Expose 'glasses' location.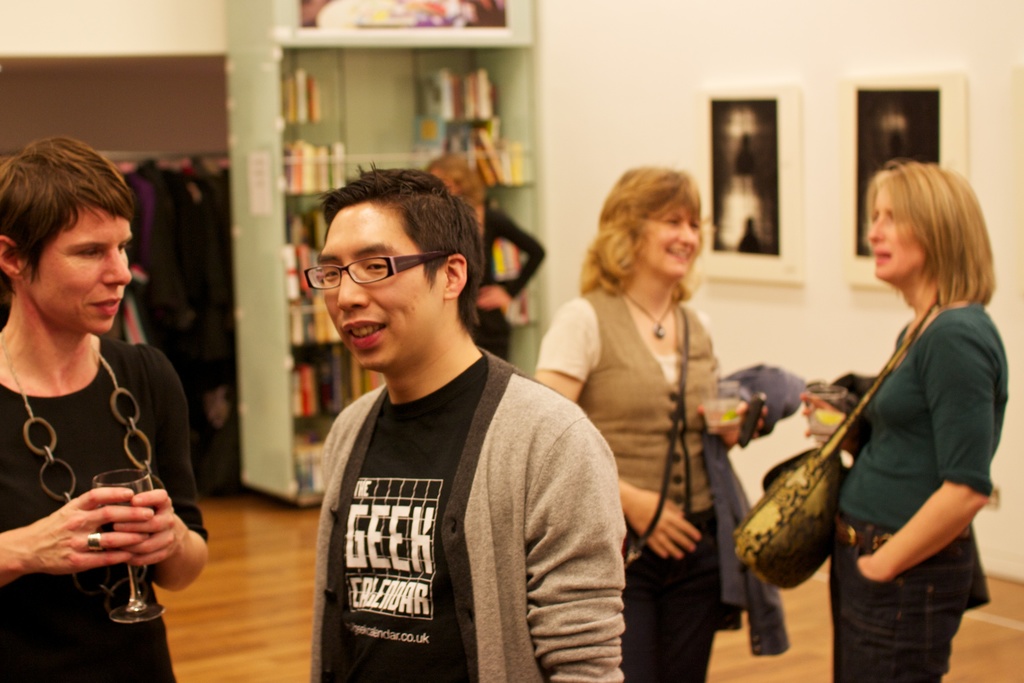
Exposed at left=644, top=212, right=712, bottom=235.
